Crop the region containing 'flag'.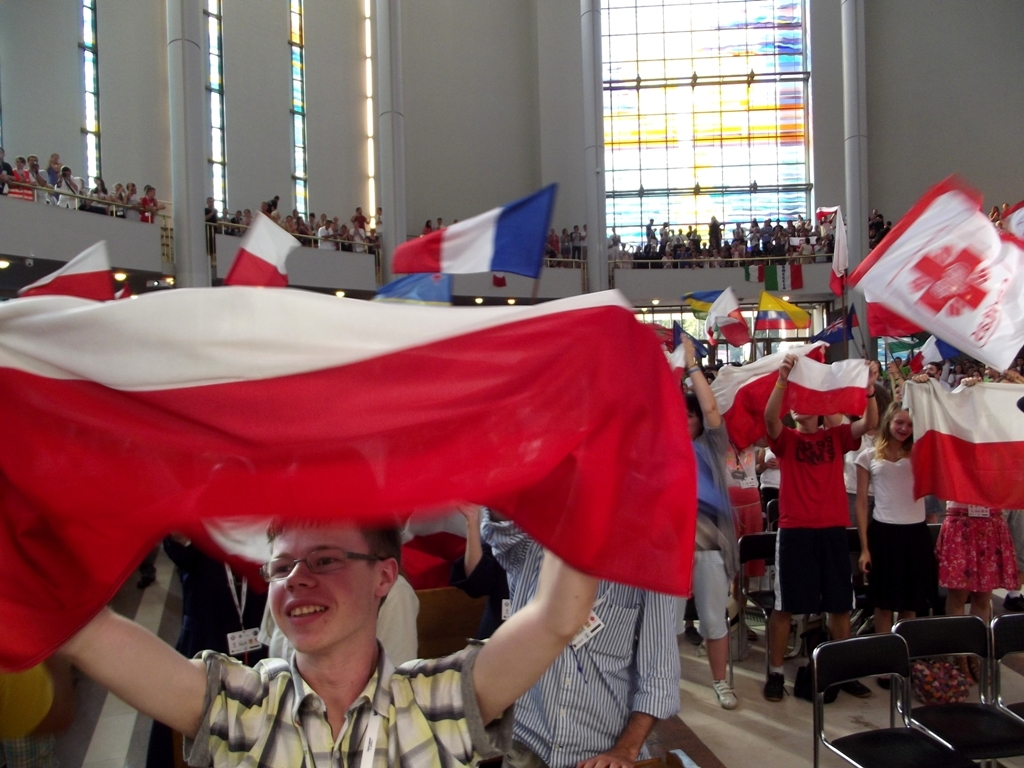
Crop region: select_region(908, 379, 1023, 516).
